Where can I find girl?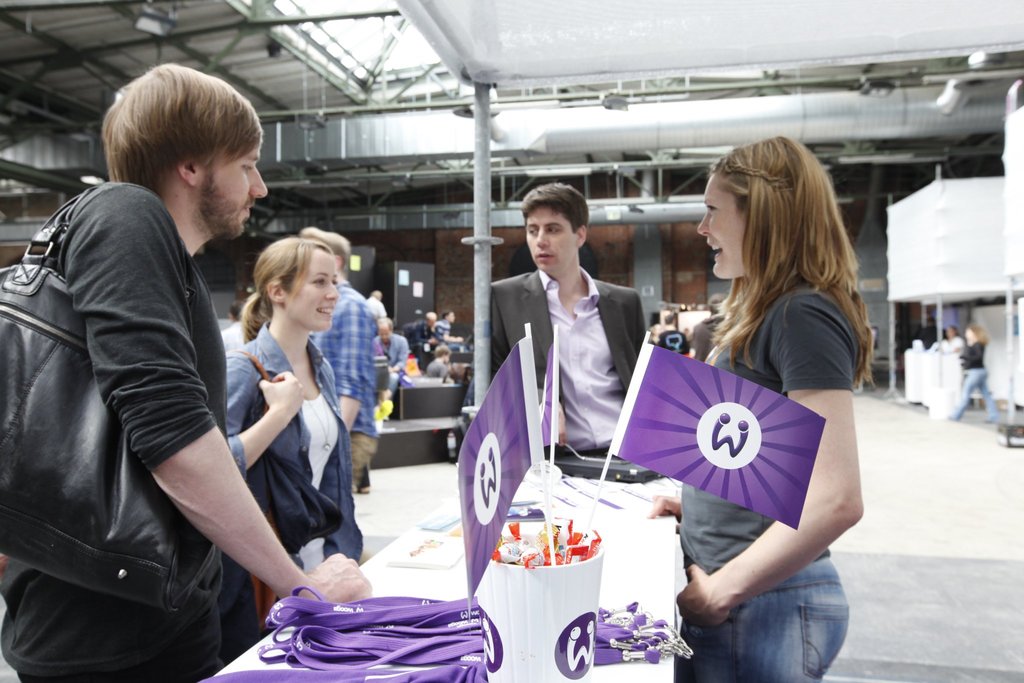
You can find it at BBox(647, 136, 873, 682).
